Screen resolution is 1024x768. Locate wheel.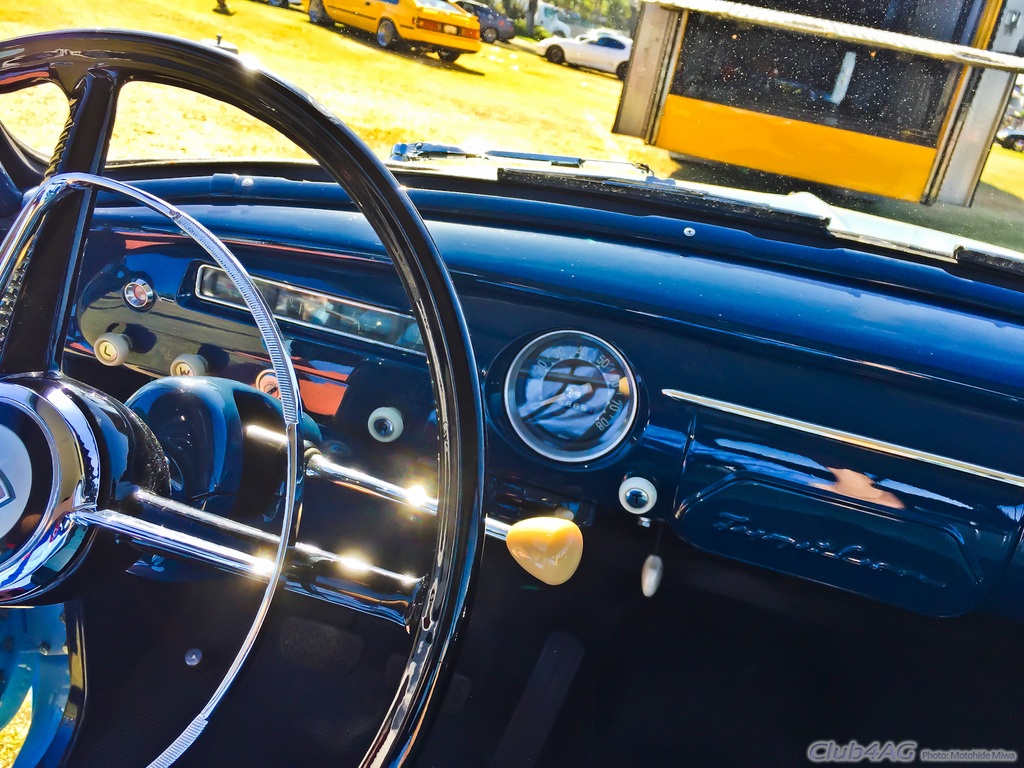
left=1012, top=138, right=1023, bottom=154.
